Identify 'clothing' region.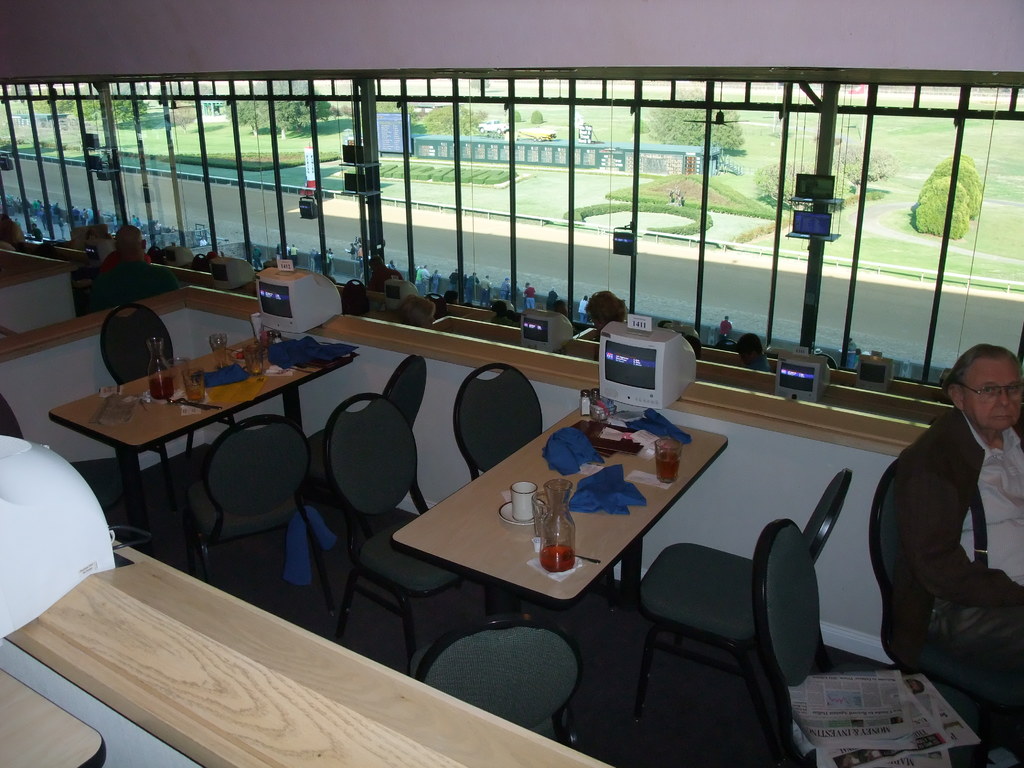
Region: bbox(429, 273, 440, 292).
